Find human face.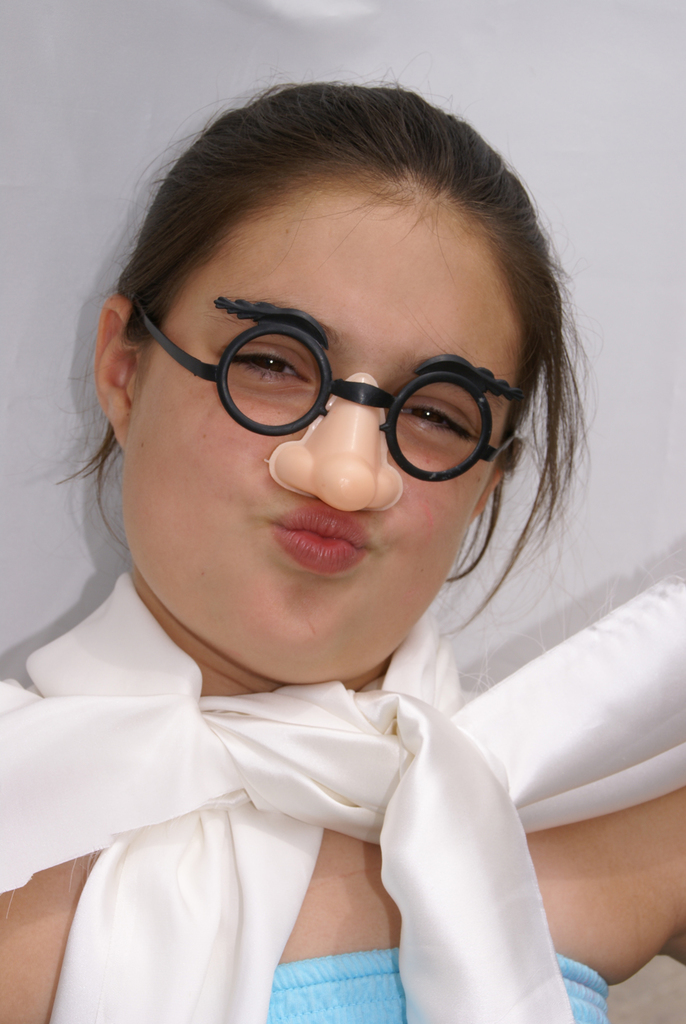
[x1=118, y1=183, x2=522, y2=680].
